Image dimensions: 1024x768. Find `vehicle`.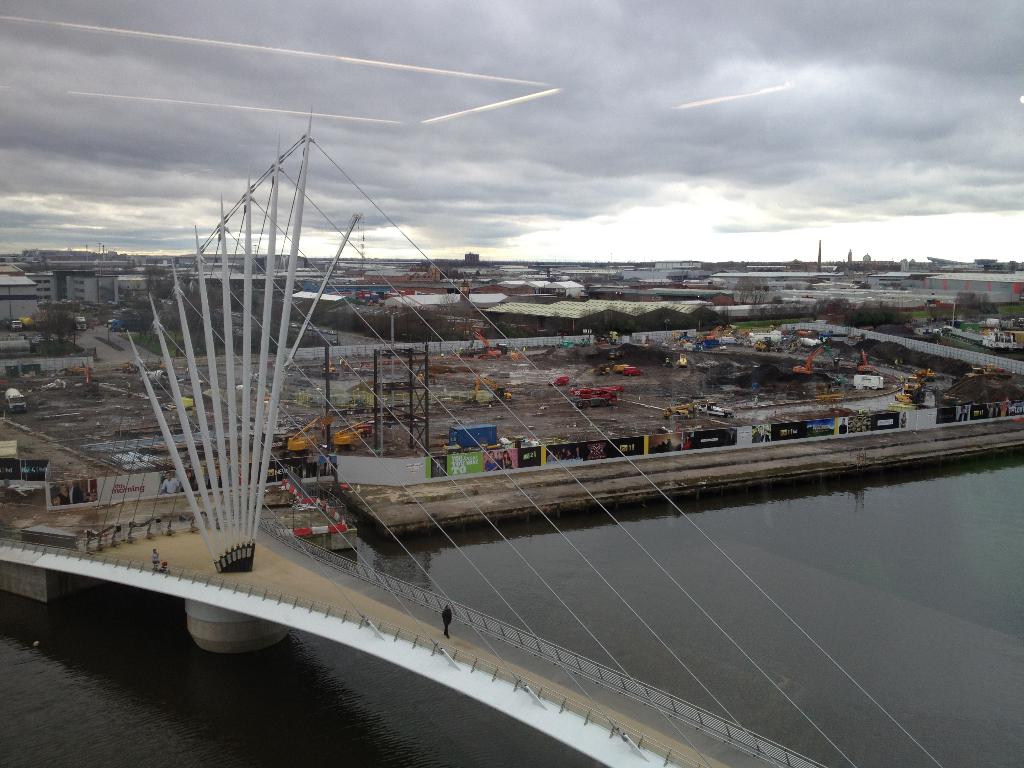
<box>612,363,631,371</box>.
